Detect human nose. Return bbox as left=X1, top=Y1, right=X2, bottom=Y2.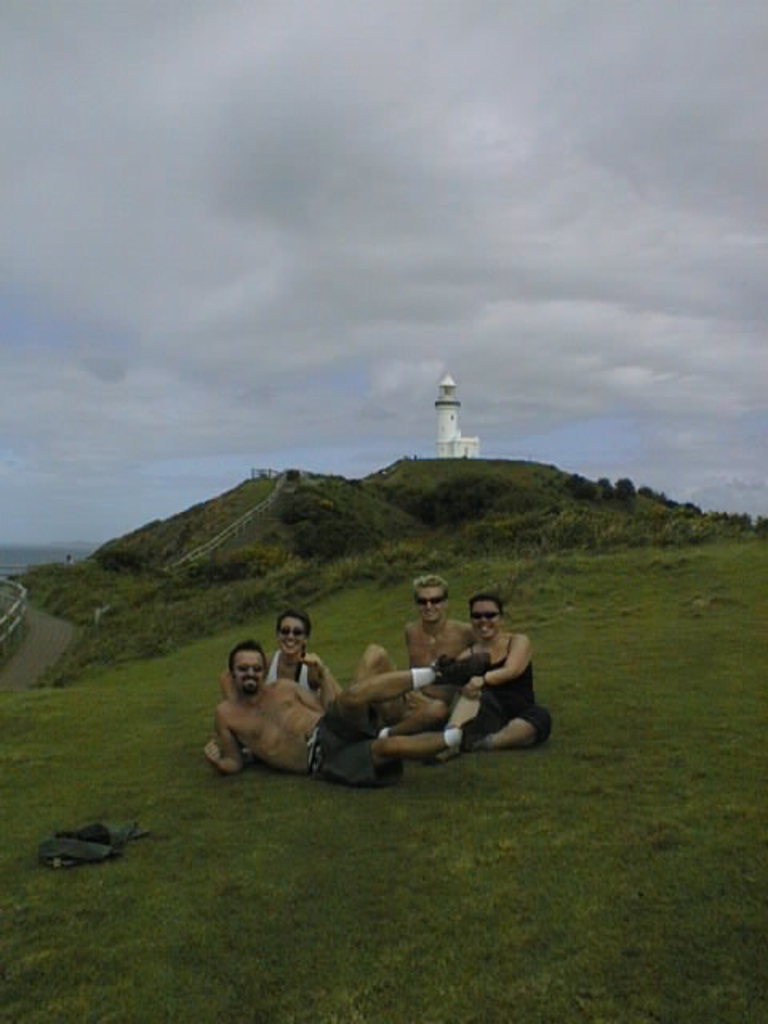
left=482, top=614, right=488, bottom=621.
